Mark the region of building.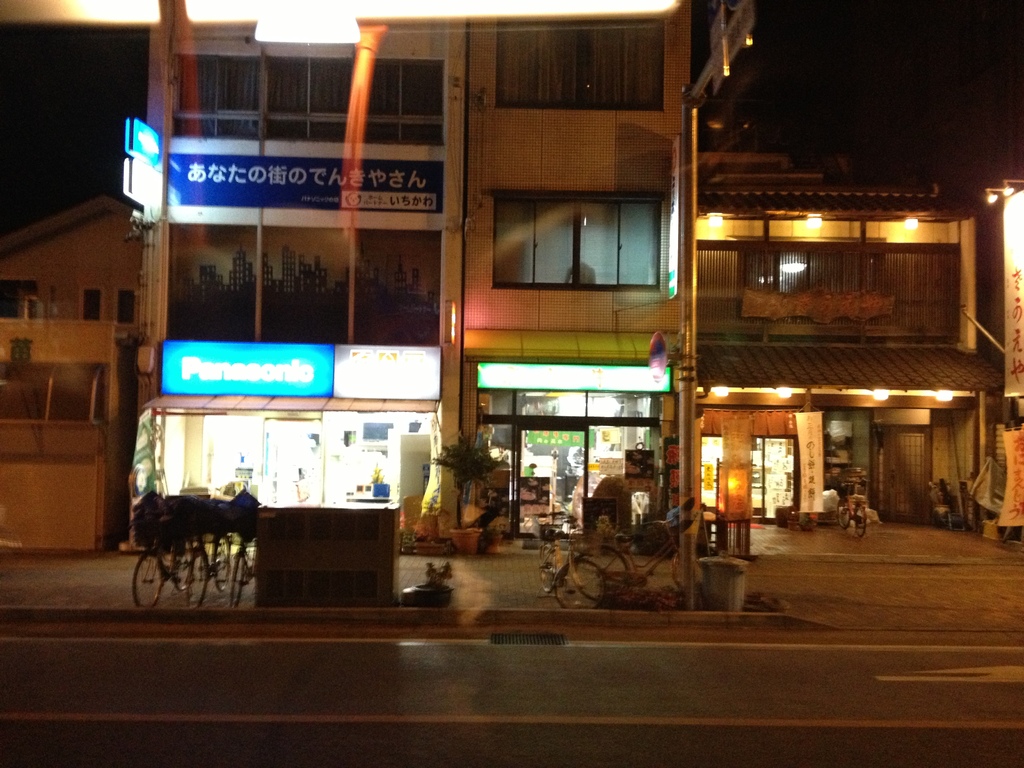
Region: l=0, t=0, r=173, b=548.
